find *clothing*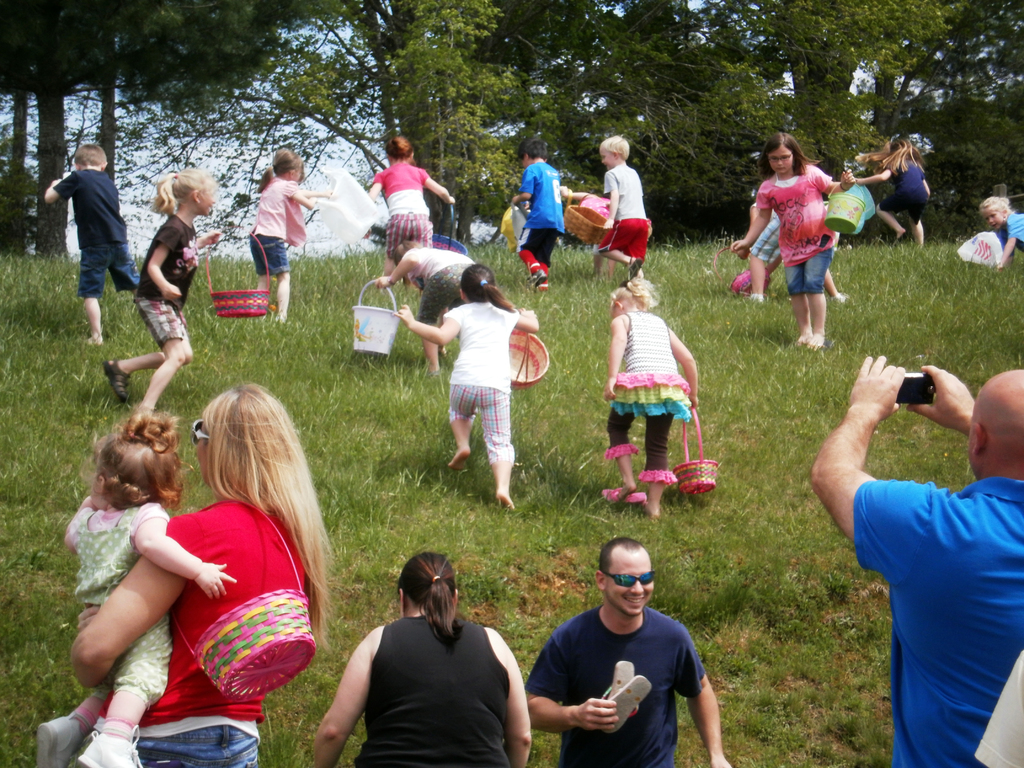
600:162:653:265
